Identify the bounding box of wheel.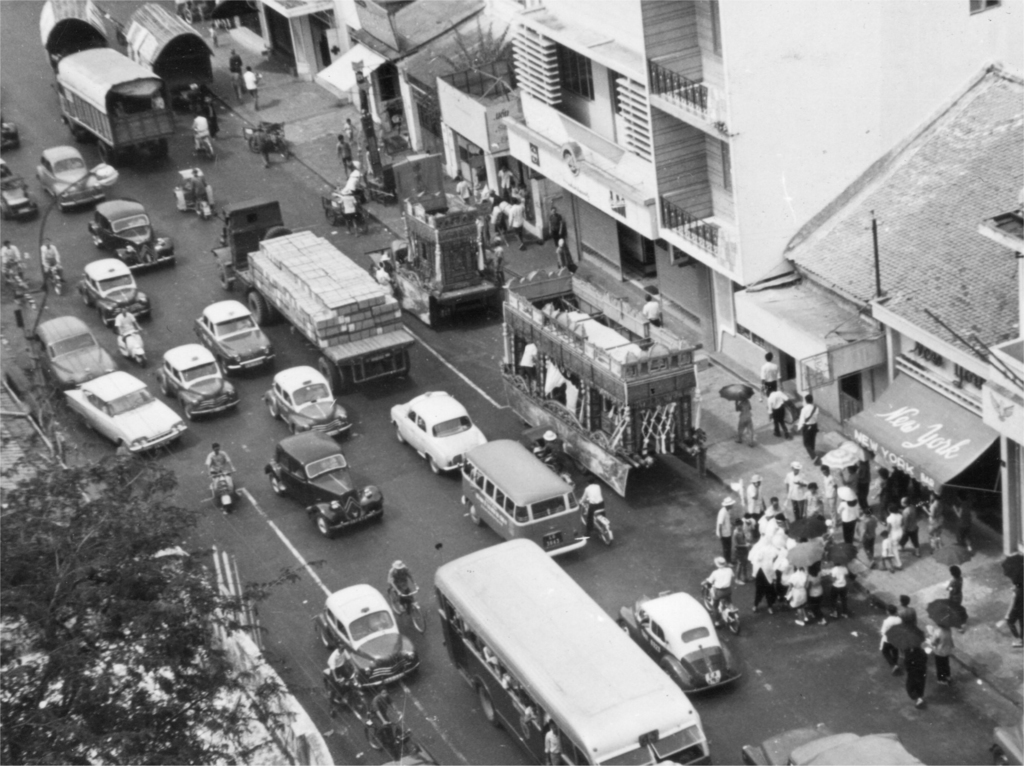
351/689/371/724.
